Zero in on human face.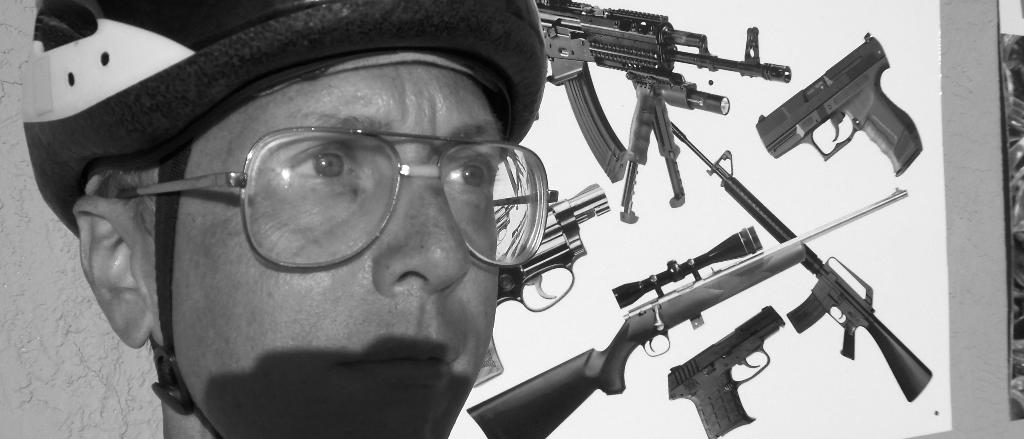
Zeroed in: [157, 54, 499, 438].
